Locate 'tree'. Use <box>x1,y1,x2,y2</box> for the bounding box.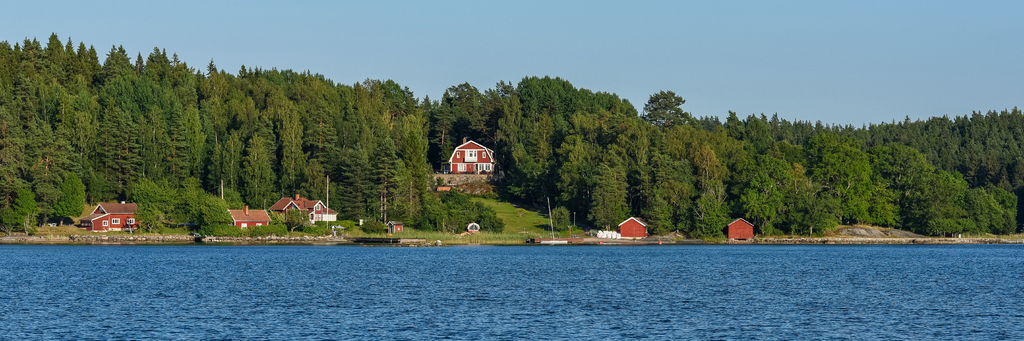
<box>453,91,486,146</box>.
